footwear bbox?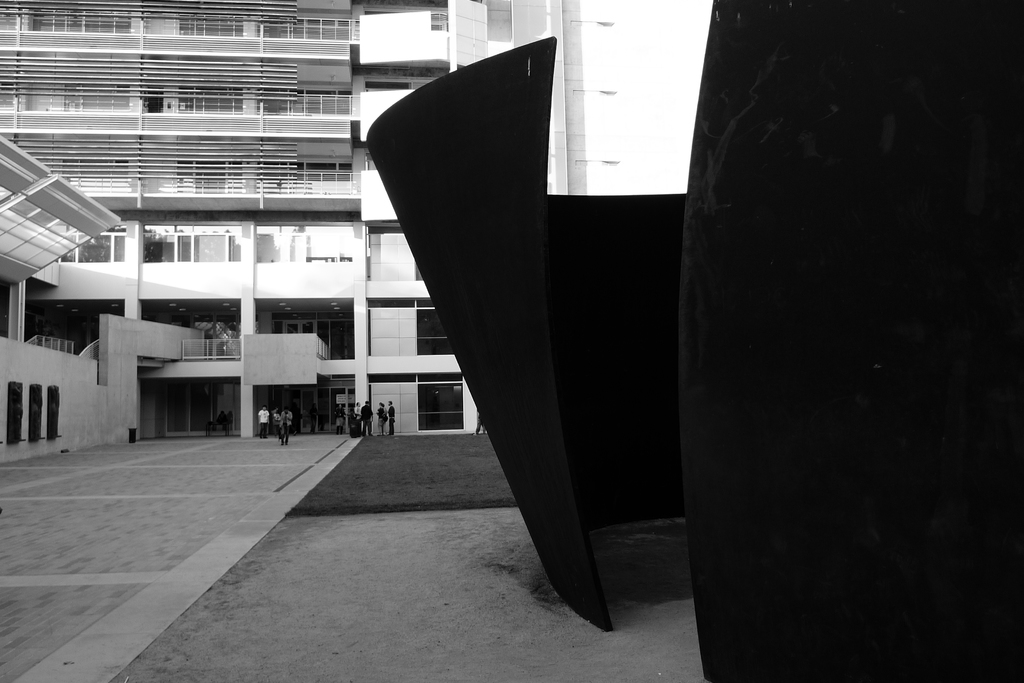
<region>284, 441, 294, 444</region>
